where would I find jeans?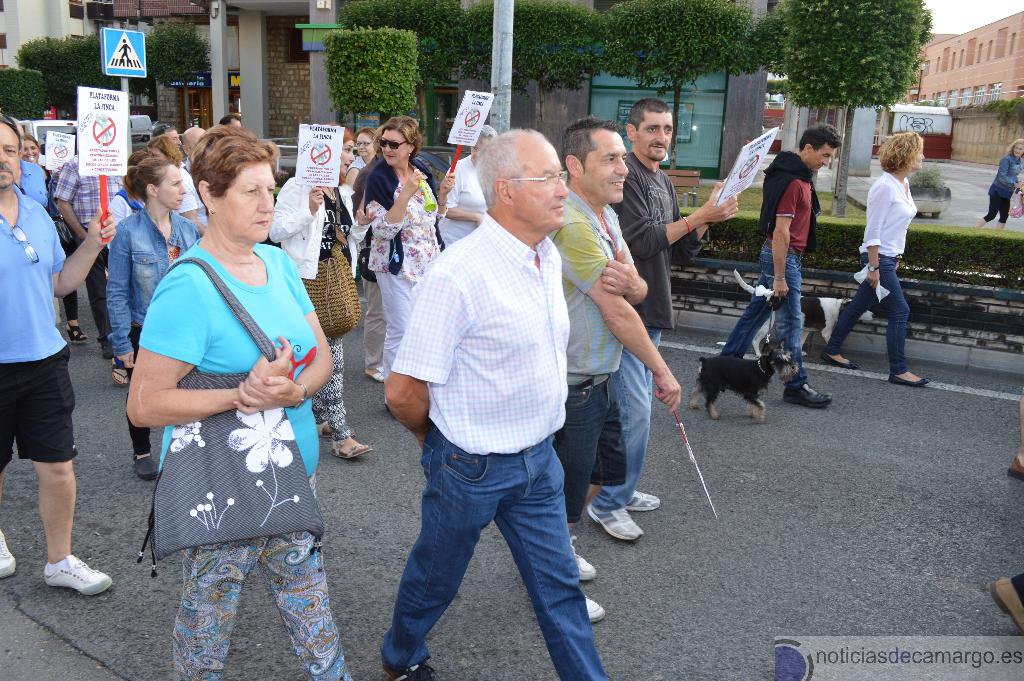
At 718/240/810/389.
